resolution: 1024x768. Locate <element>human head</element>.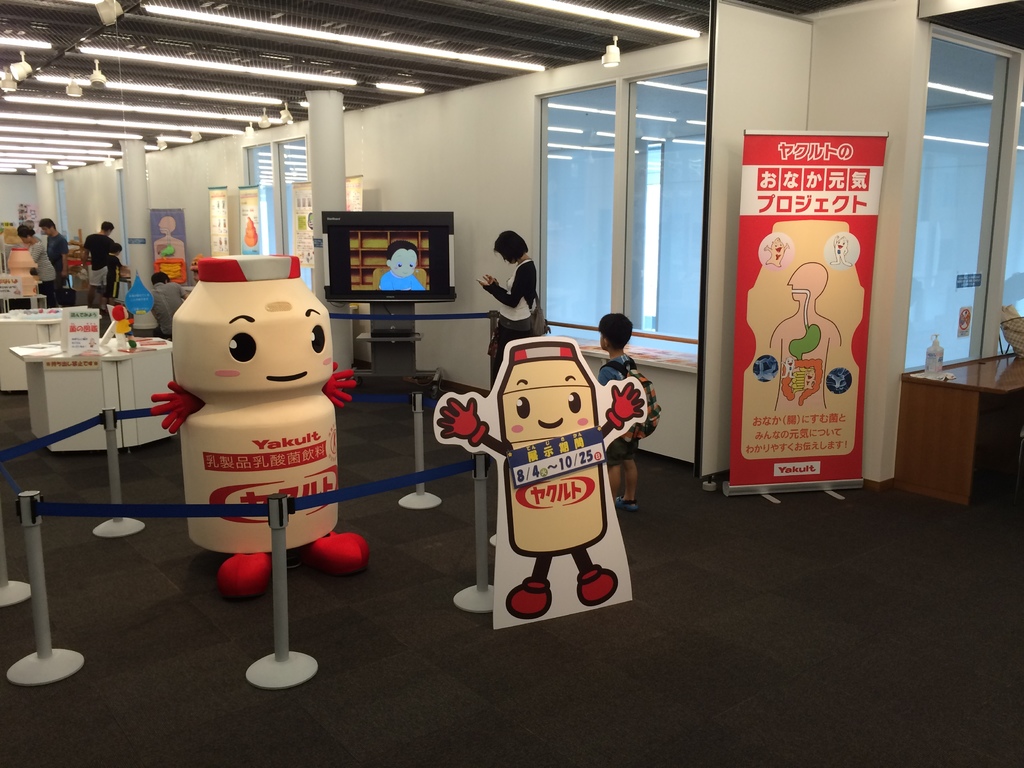
l=386, t=241, r=419, b=278.
